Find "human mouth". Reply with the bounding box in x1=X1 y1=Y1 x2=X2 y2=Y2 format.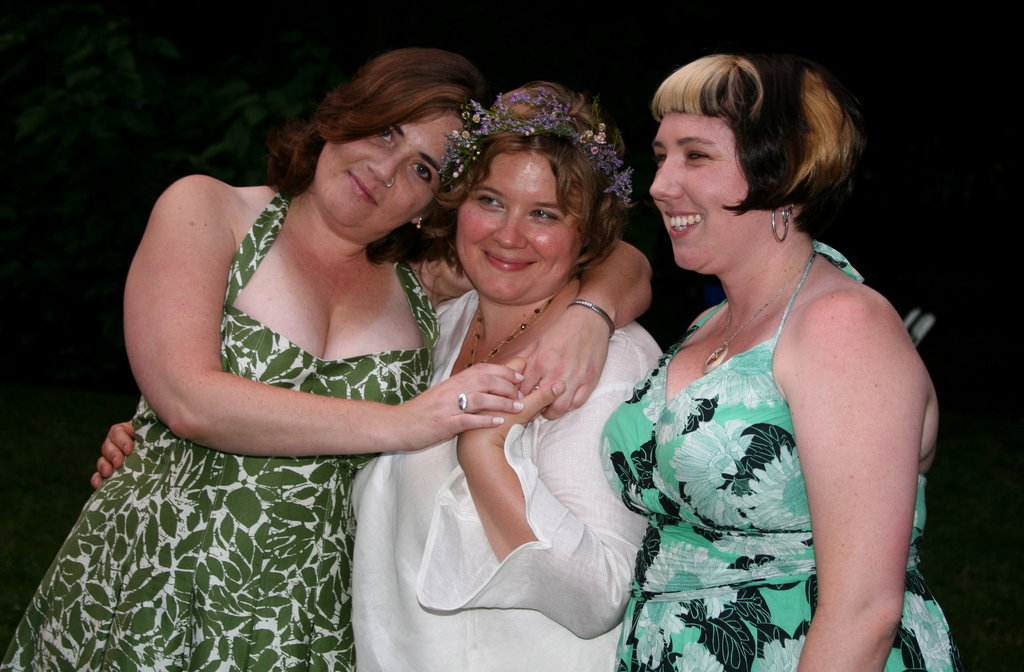
x1=482 y1=248 x2=532 y2=271.
